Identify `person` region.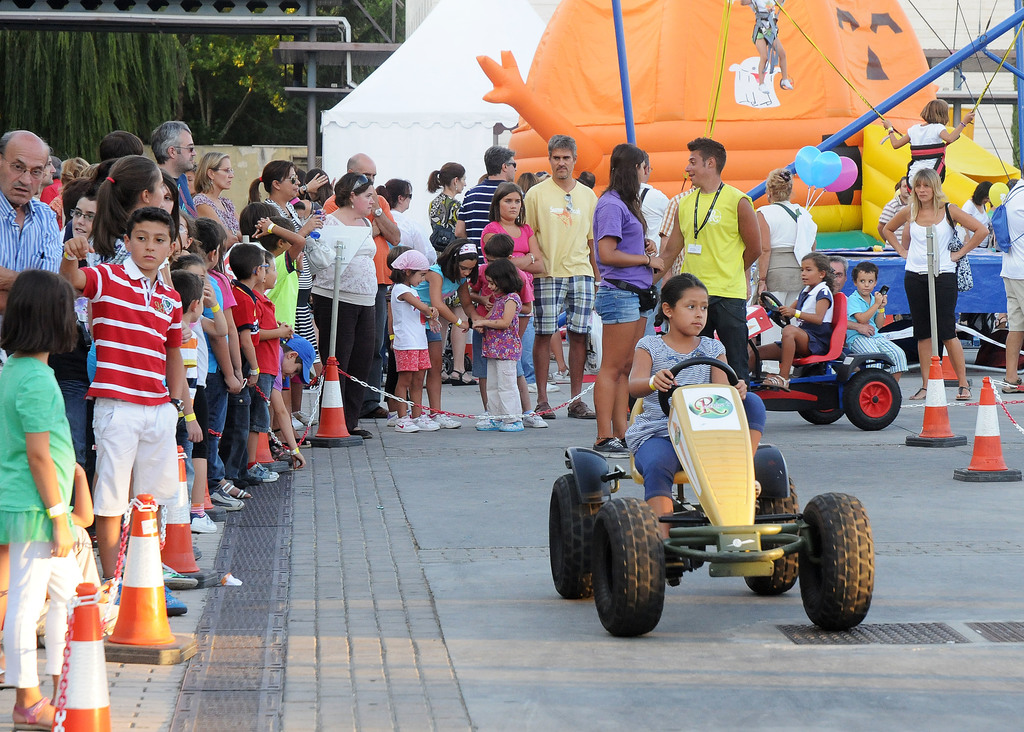
Region: Rect(849, 262, 906, 390).
